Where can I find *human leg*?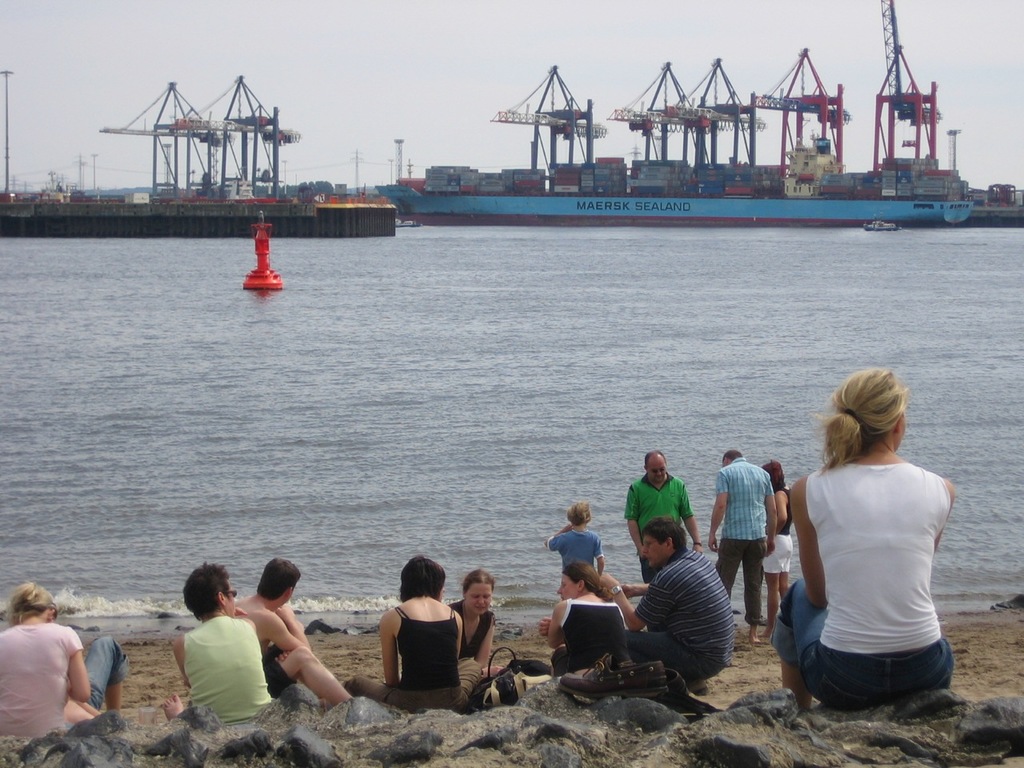
You can find it at region(743, 533, 766, 649).
